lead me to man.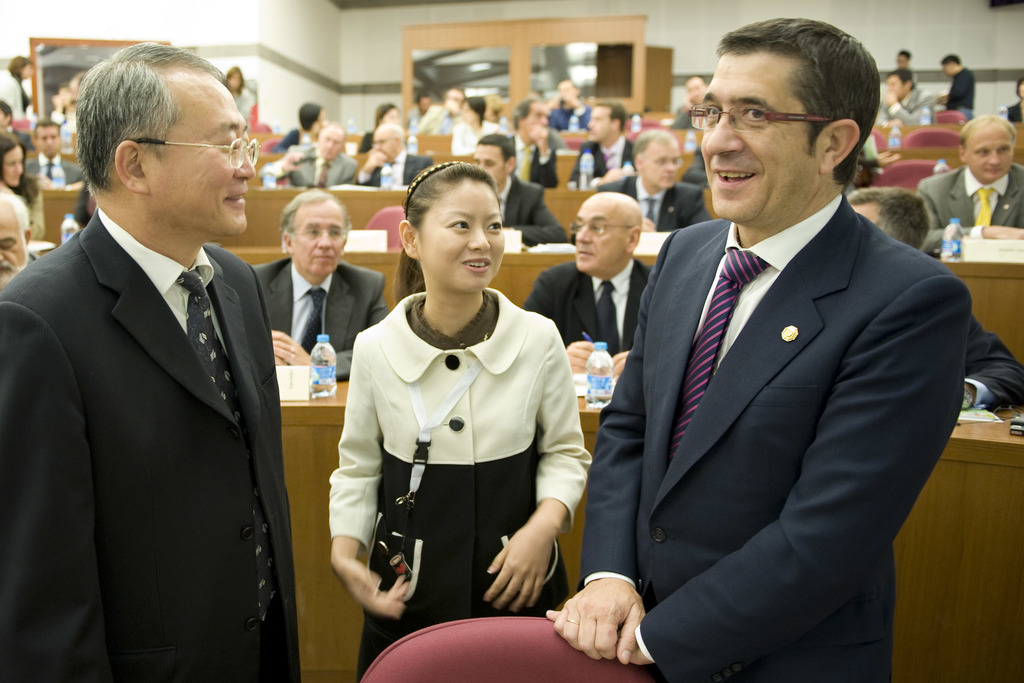
Lead to (x1=355, y1=121, x2=434, y2=191).
